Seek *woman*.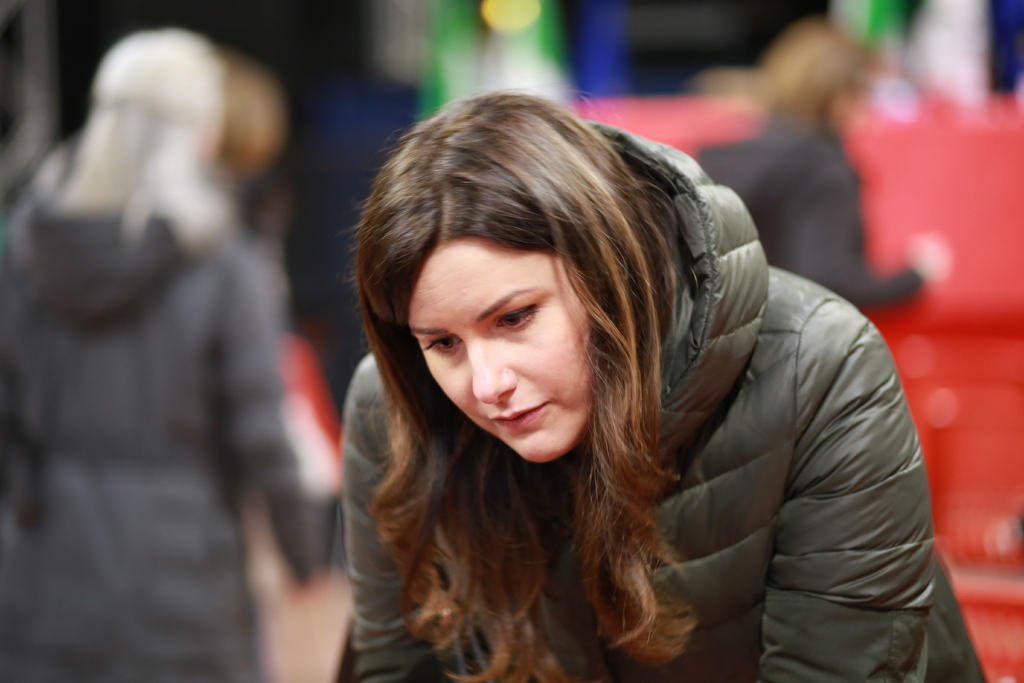
303/103/882/682.
